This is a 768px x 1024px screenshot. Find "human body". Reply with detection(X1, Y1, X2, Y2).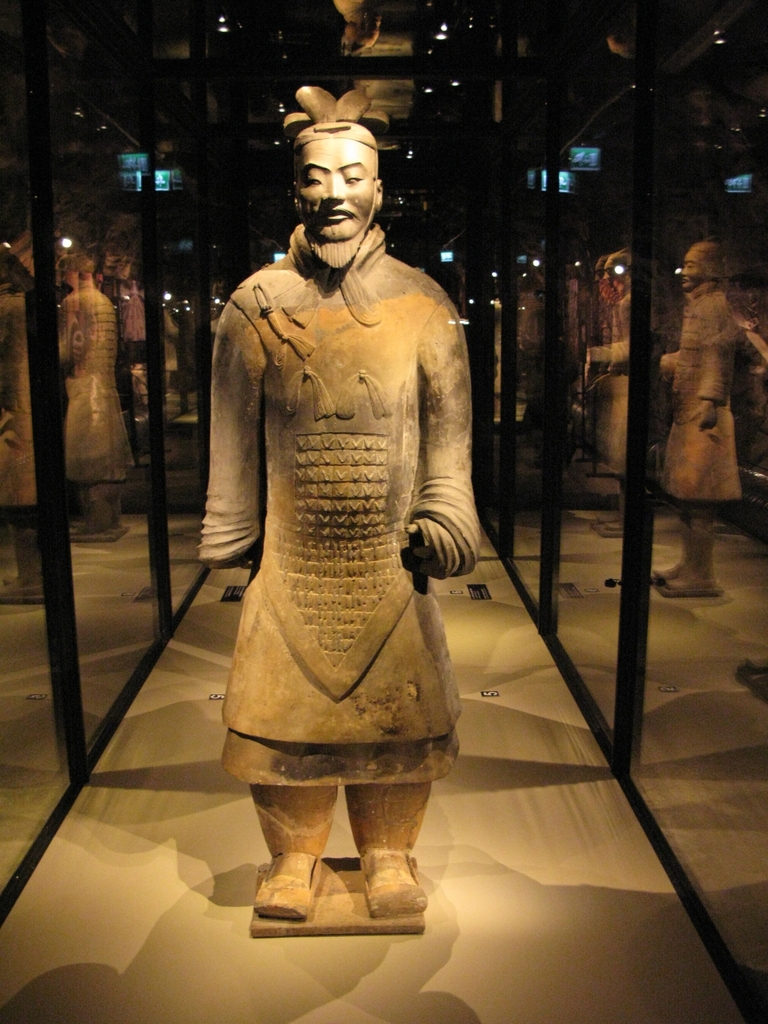
detection(195, 92, 488, 942).
